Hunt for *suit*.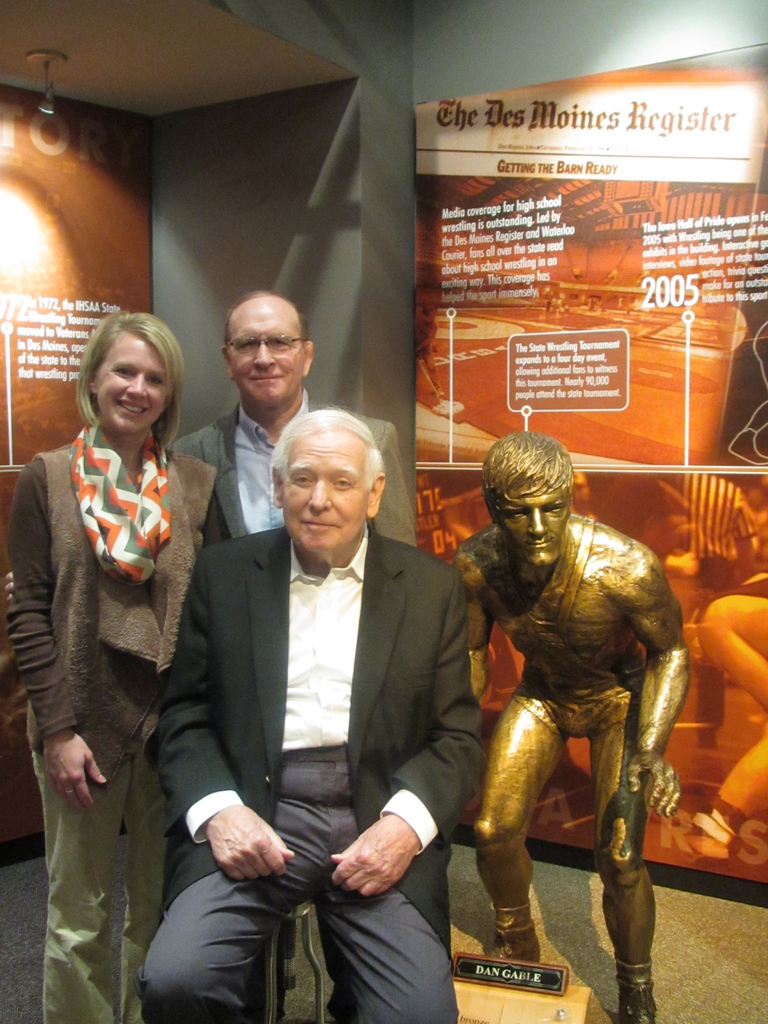
Hunted down at 165,404,481,1018.
